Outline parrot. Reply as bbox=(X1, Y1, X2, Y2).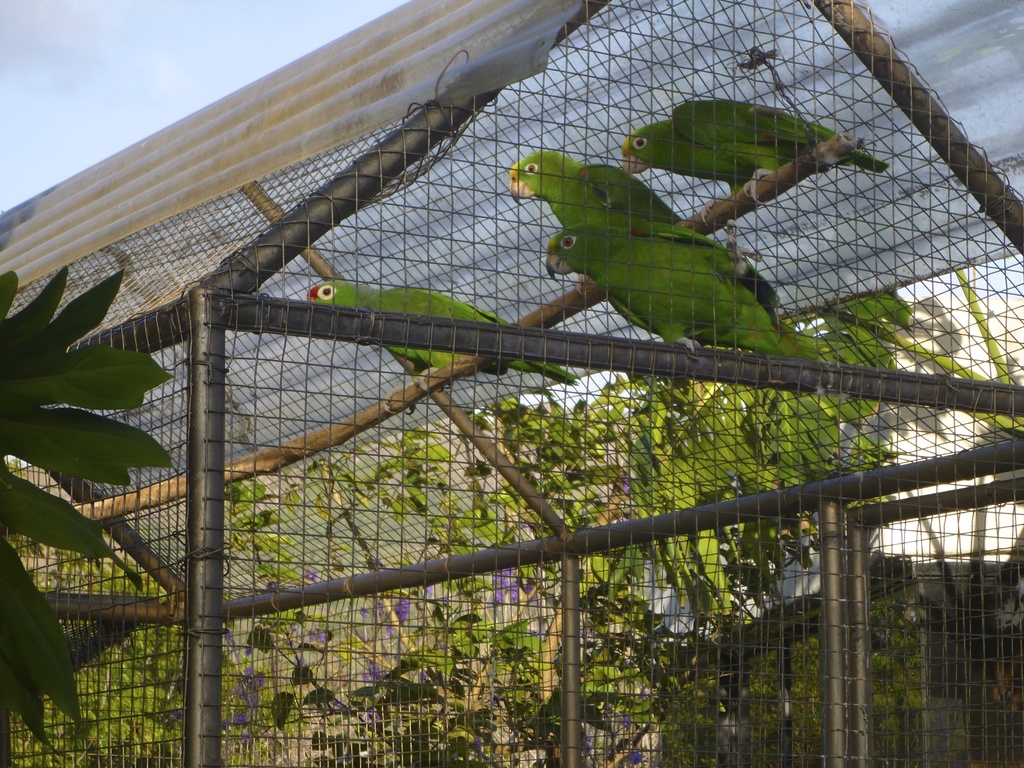
bbox=(623, 97, 881, 223).
